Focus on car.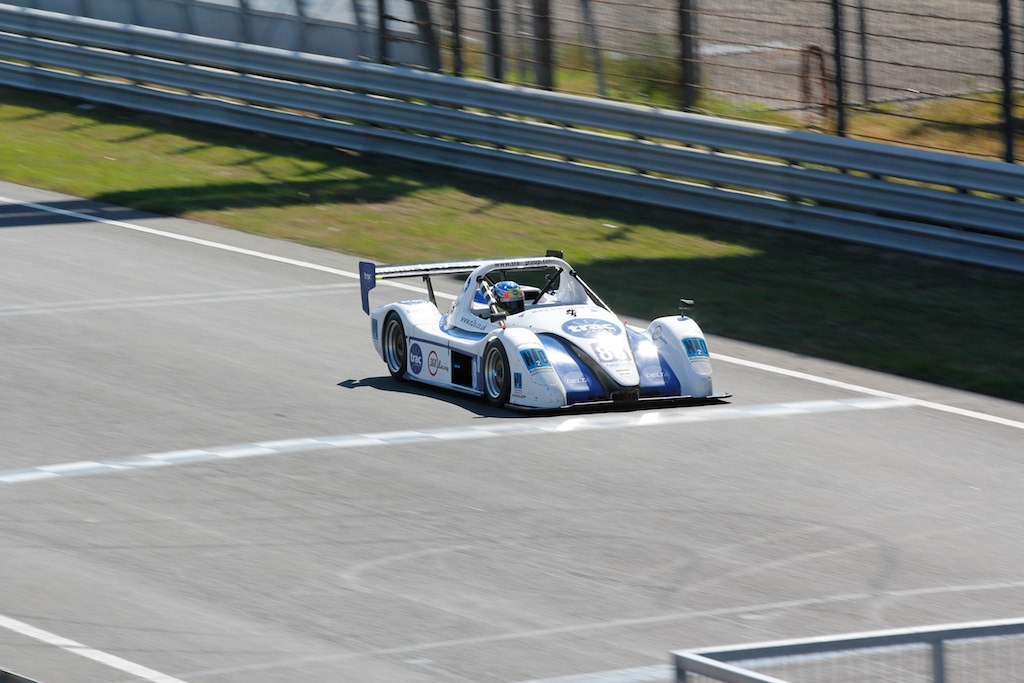
Focused at left=352, top=246, right=731, bottom=420.
